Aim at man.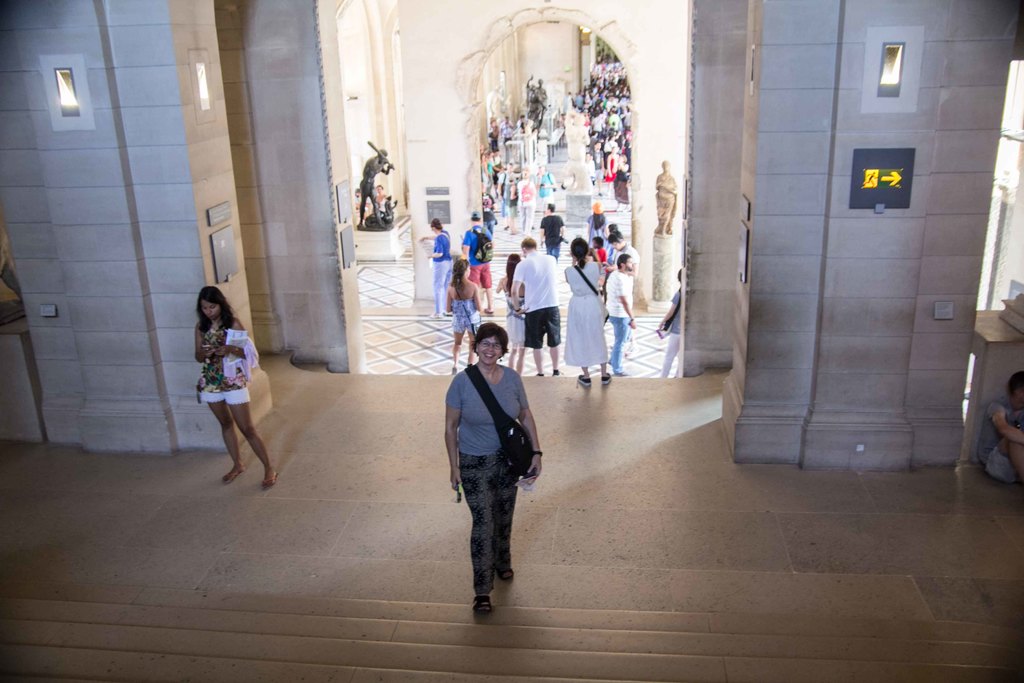
Aimed at [975, 368, 1023, 483].
